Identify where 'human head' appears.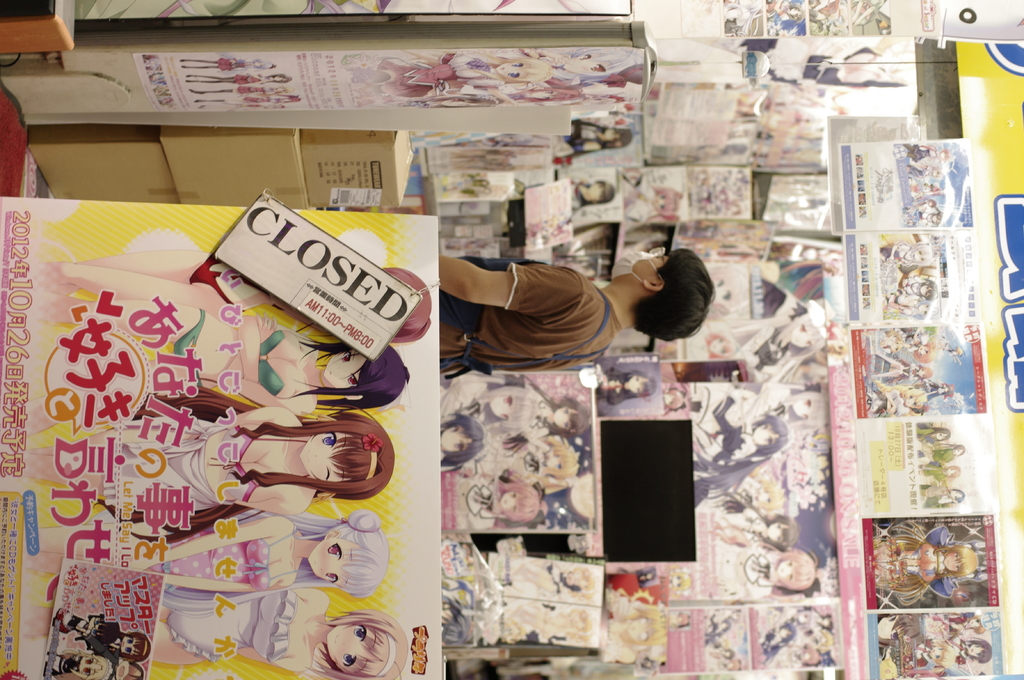
Appears at (left=966, top=638, right=991, bottom=662).
